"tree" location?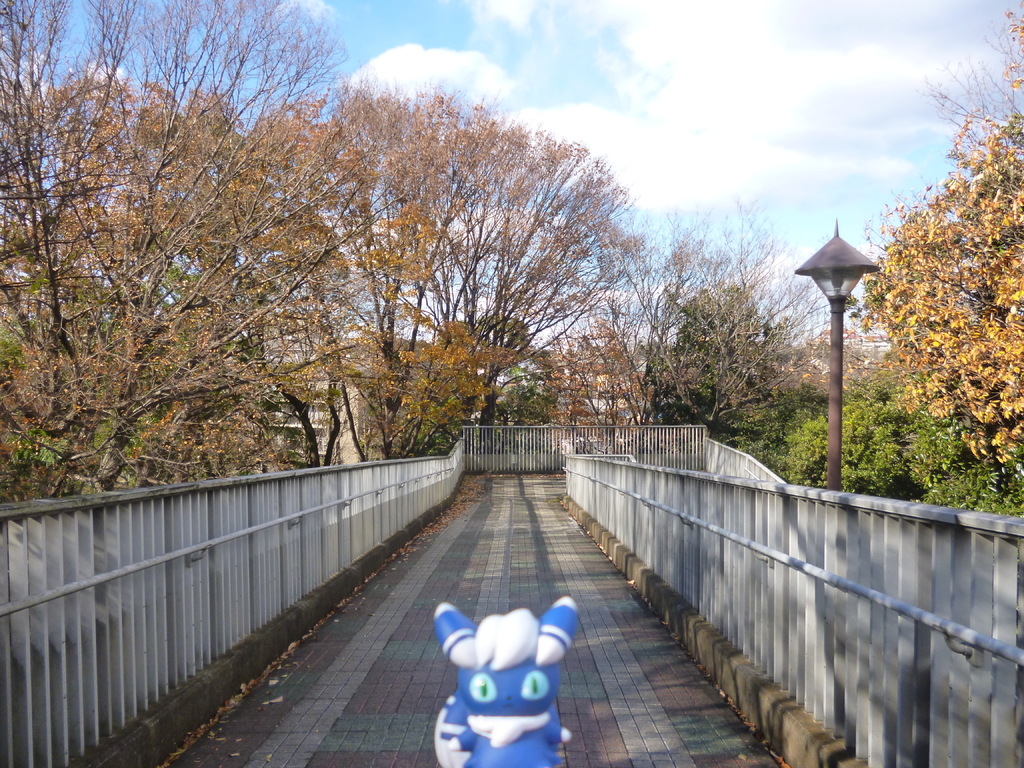
649,275,809,452
